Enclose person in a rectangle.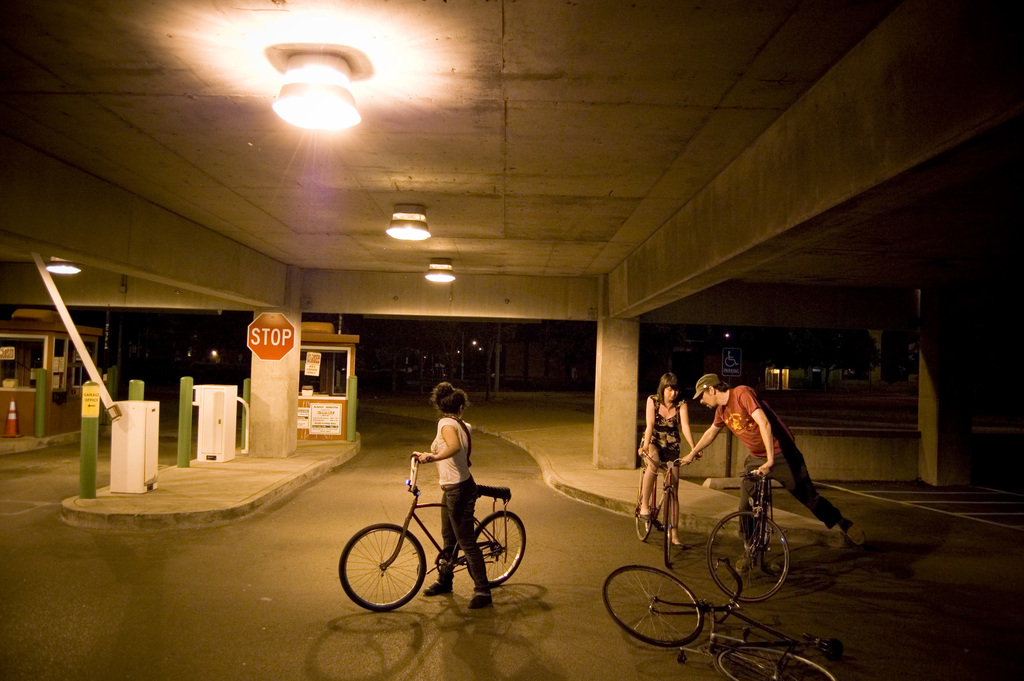
(x1=408, y1=377, x2=491, y2=609).
